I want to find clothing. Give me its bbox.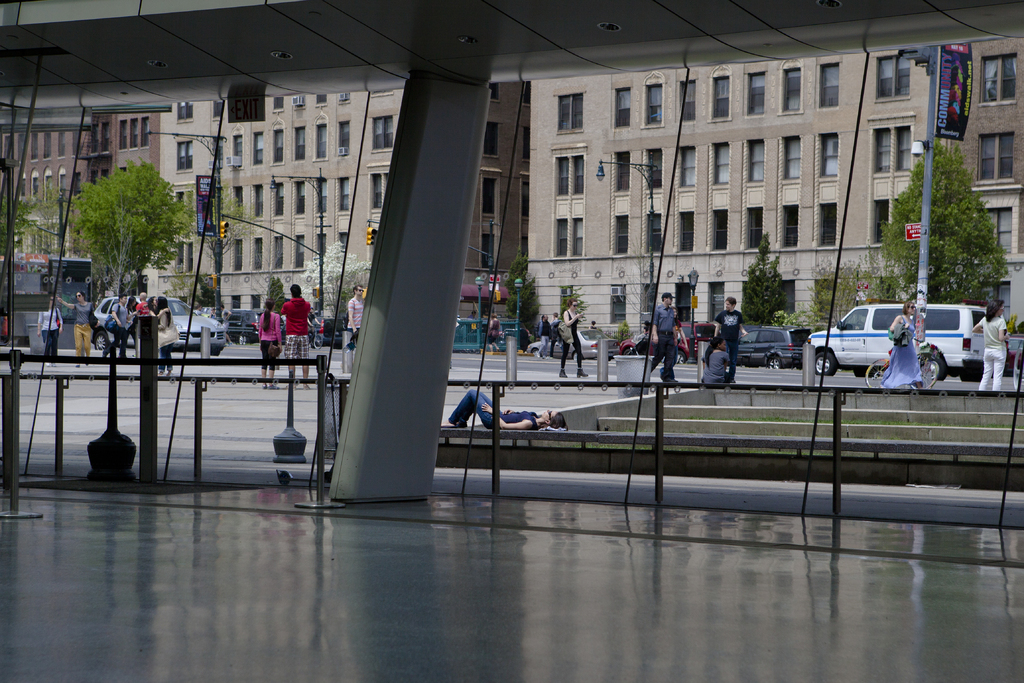
Rect(339, 292, 371, 338).
